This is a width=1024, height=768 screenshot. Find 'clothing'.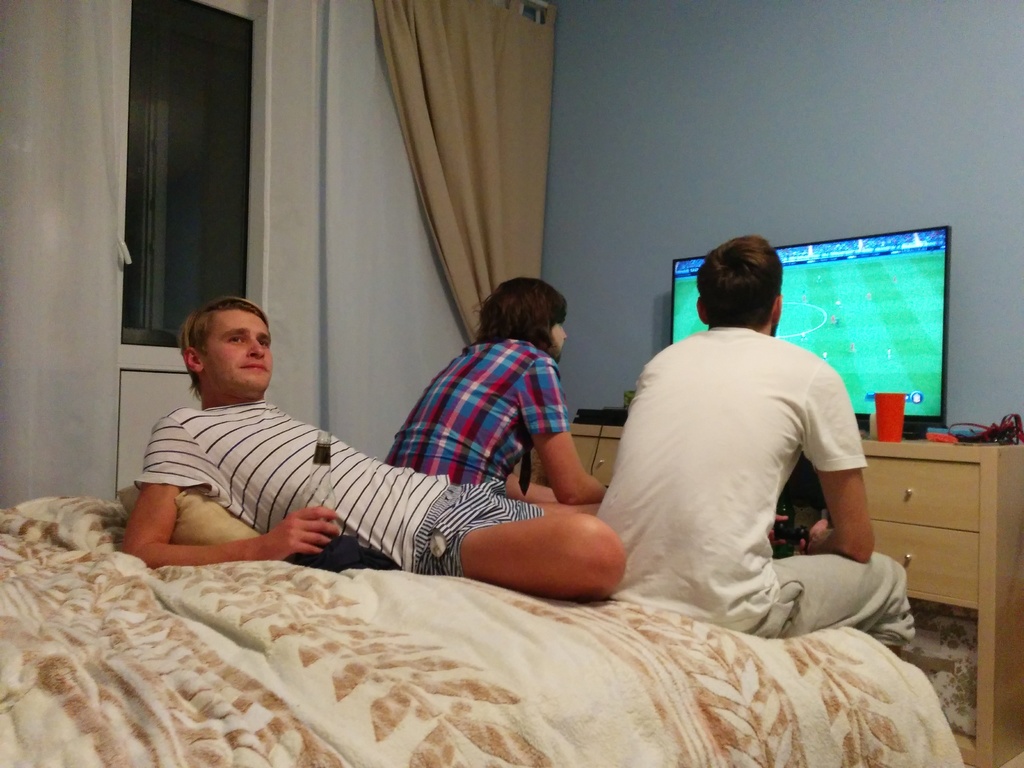
Bounding box: Rect(129, 395, 456, 564).
